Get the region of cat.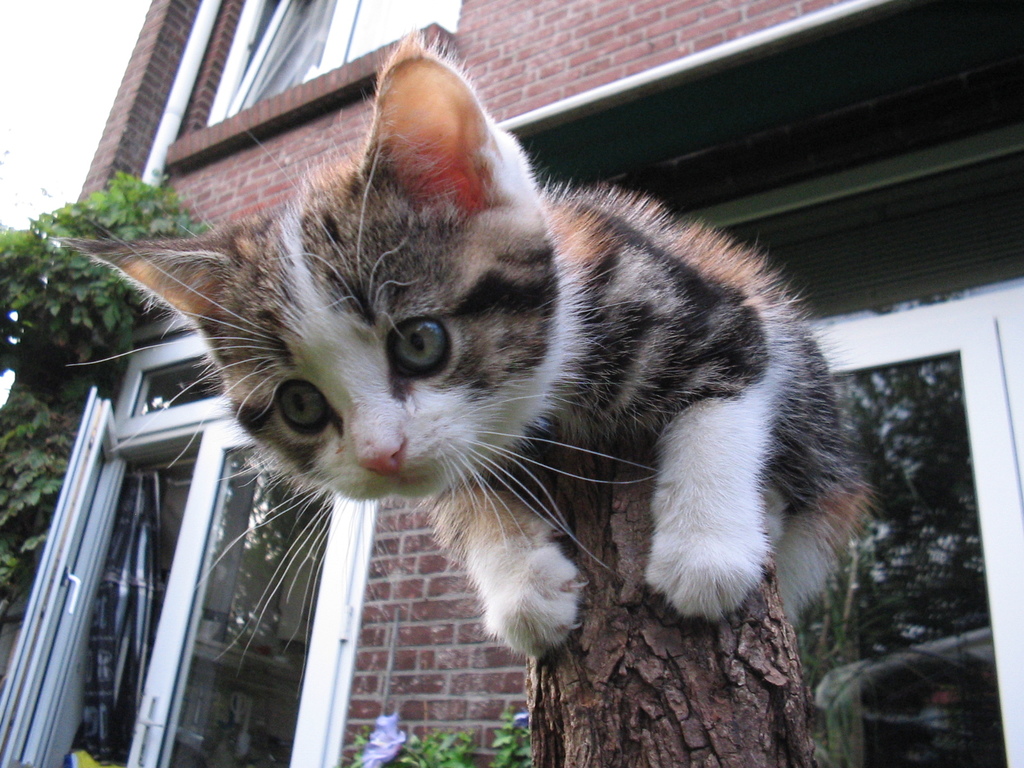
select_region(48, 32, 881, 646).
